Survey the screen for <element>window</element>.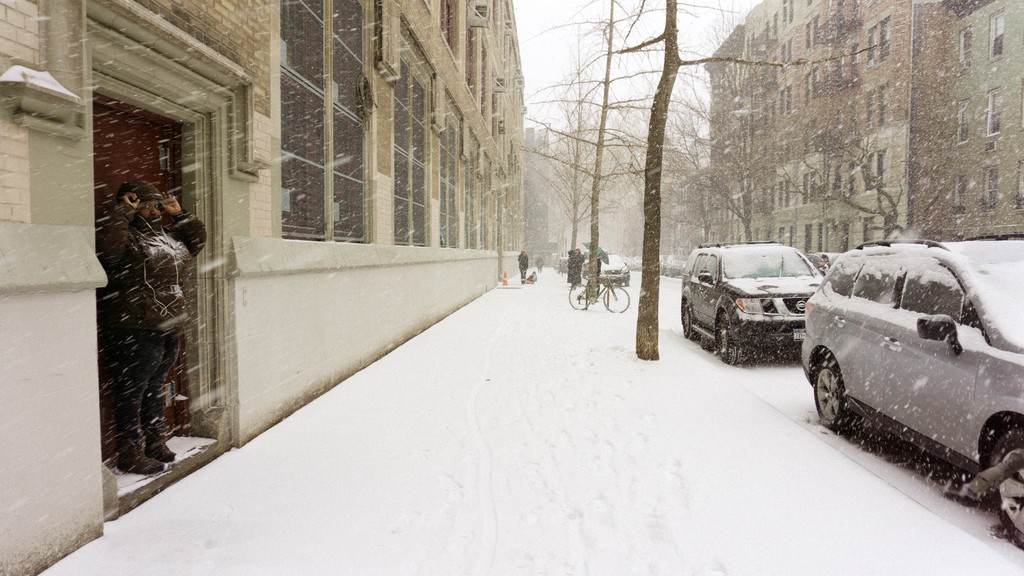
Survey found: [x1=280, y1=0, x2=373, y2=243].
